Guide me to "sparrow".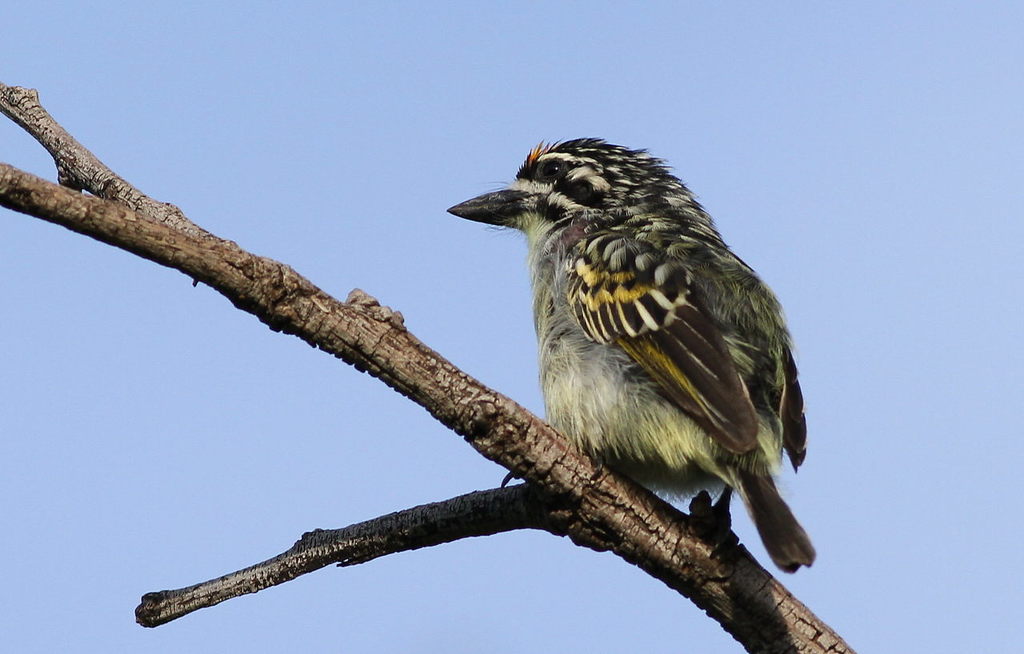
Guidance: box(446, 133, 822, 575).
